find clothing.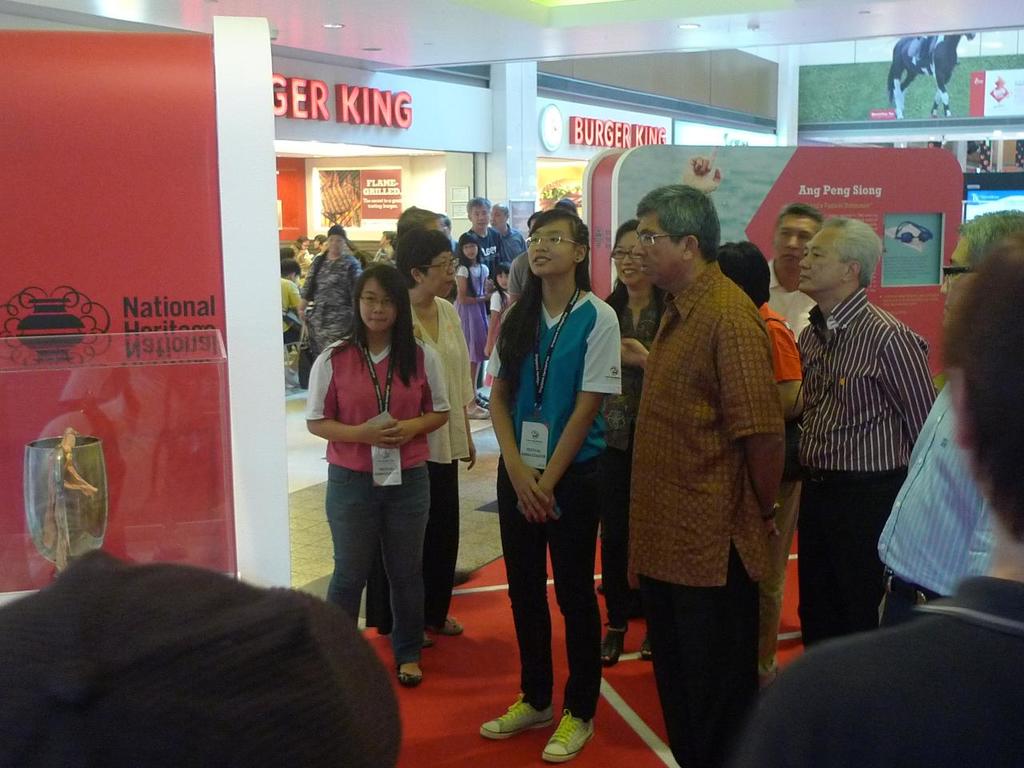
box(492, 229, 526, 269).
